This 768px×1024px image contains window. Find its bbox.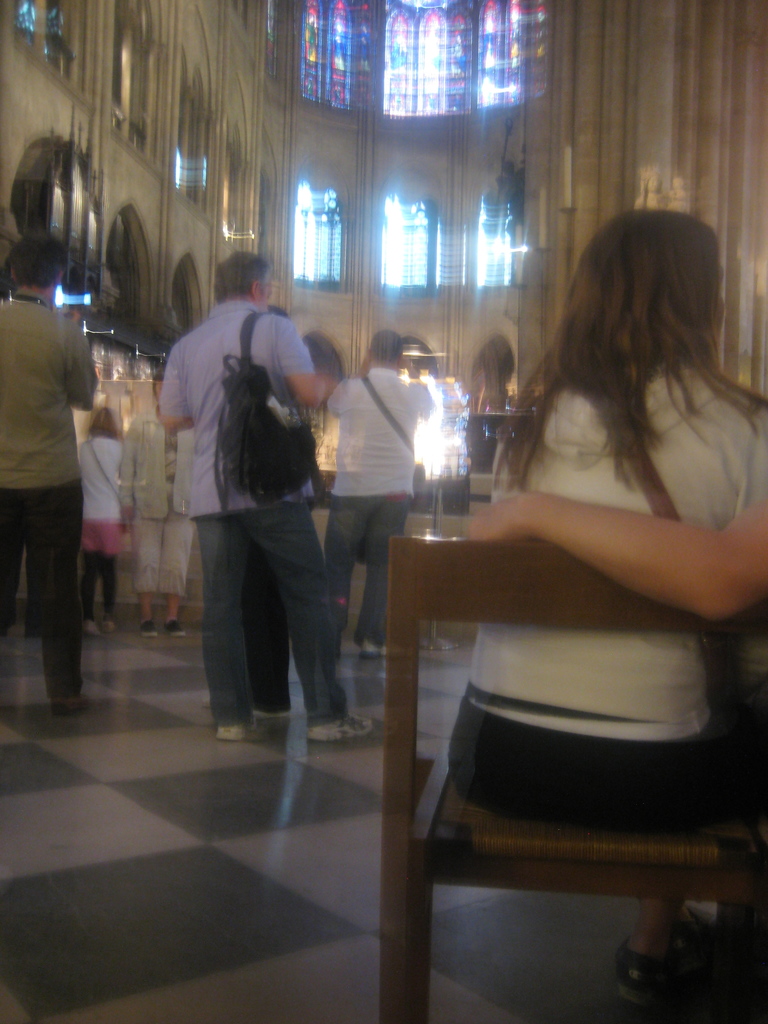
(373,12,550,127).
